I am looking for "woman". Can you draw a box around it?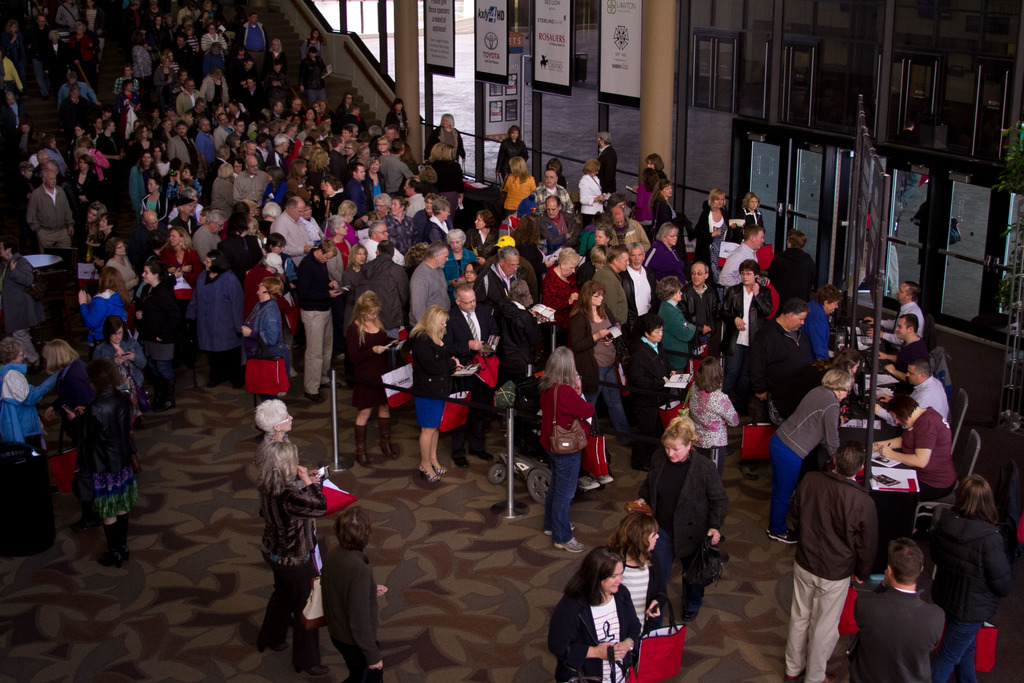
Sure, the bounding box is BBox(540, 348, 598, 557).
